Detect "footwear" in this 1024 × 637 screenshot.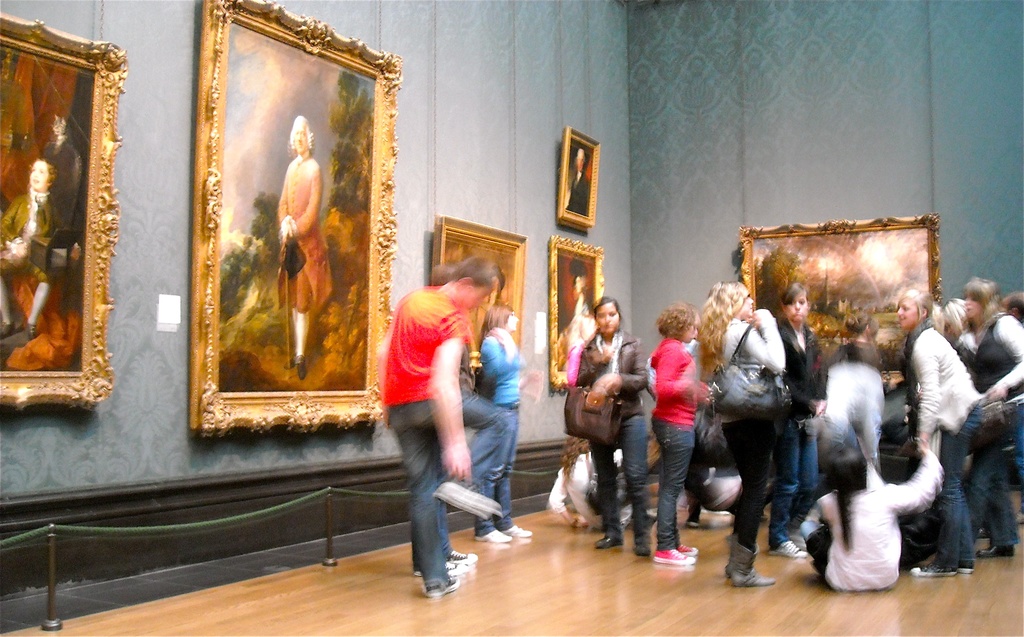
Detection: region(412, 560, 463, 574).
